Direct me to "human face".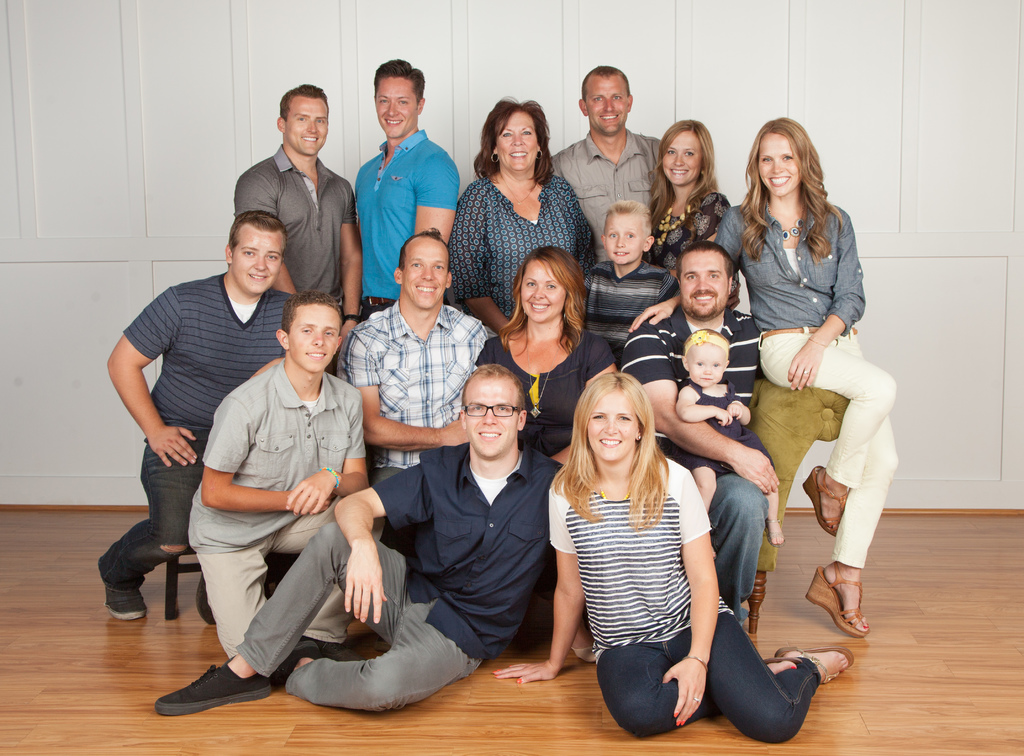
Direction: (left=601, top=211, right=644, bottom=272).
